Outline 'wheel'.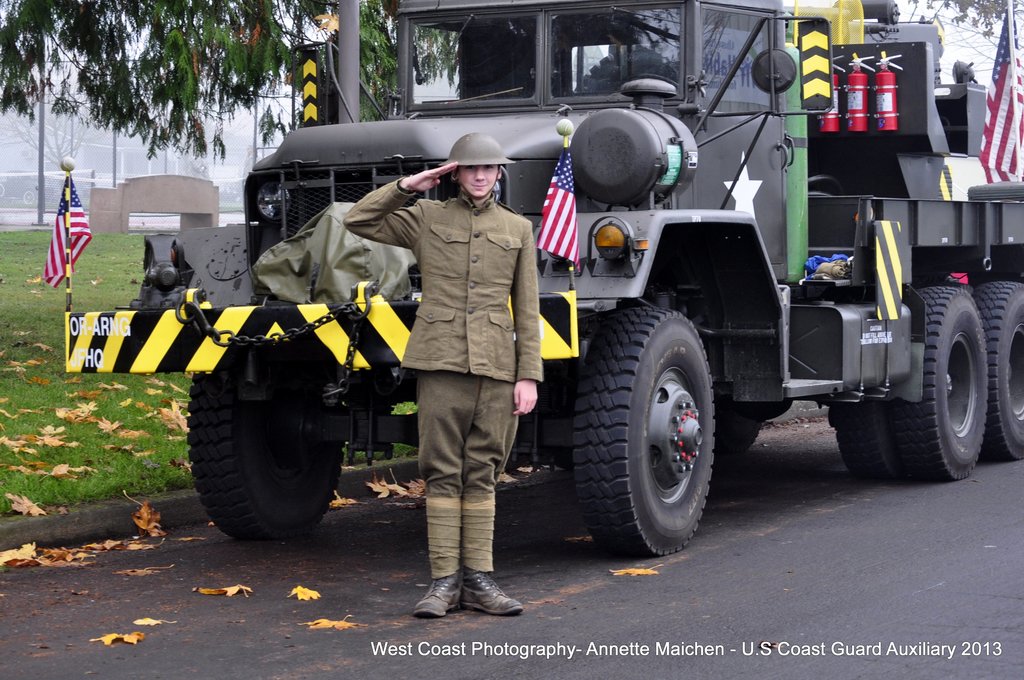
Outline: 714,416,769,462.
